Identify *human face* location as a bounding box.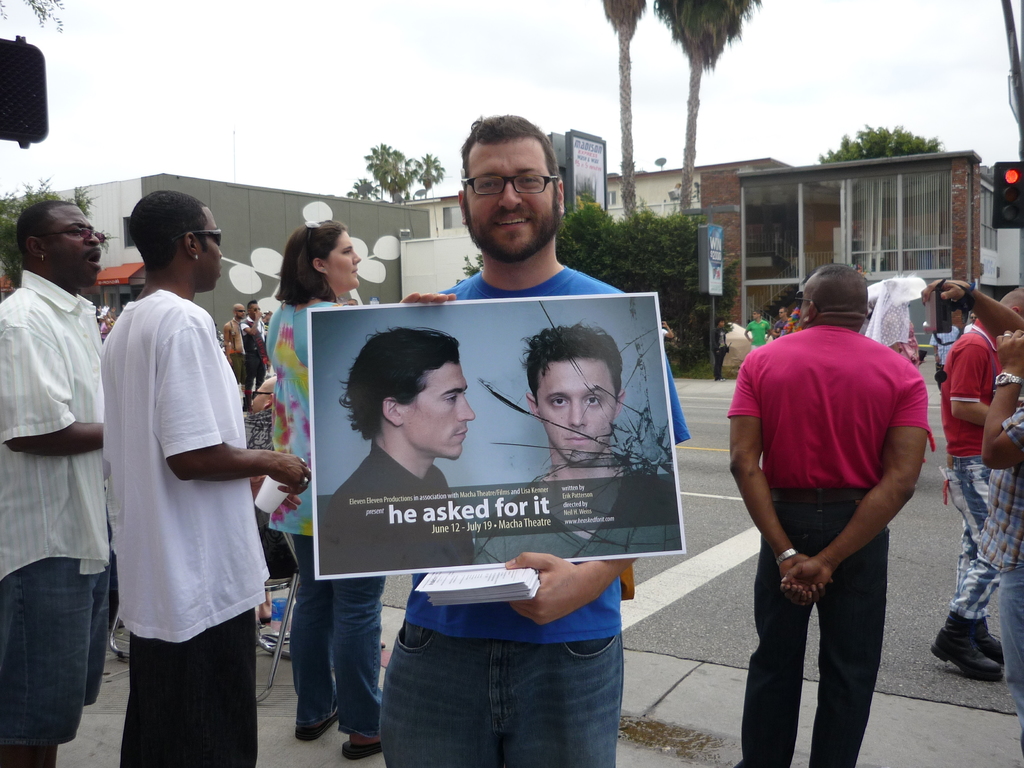
<box>199,209,224,294</box>.
